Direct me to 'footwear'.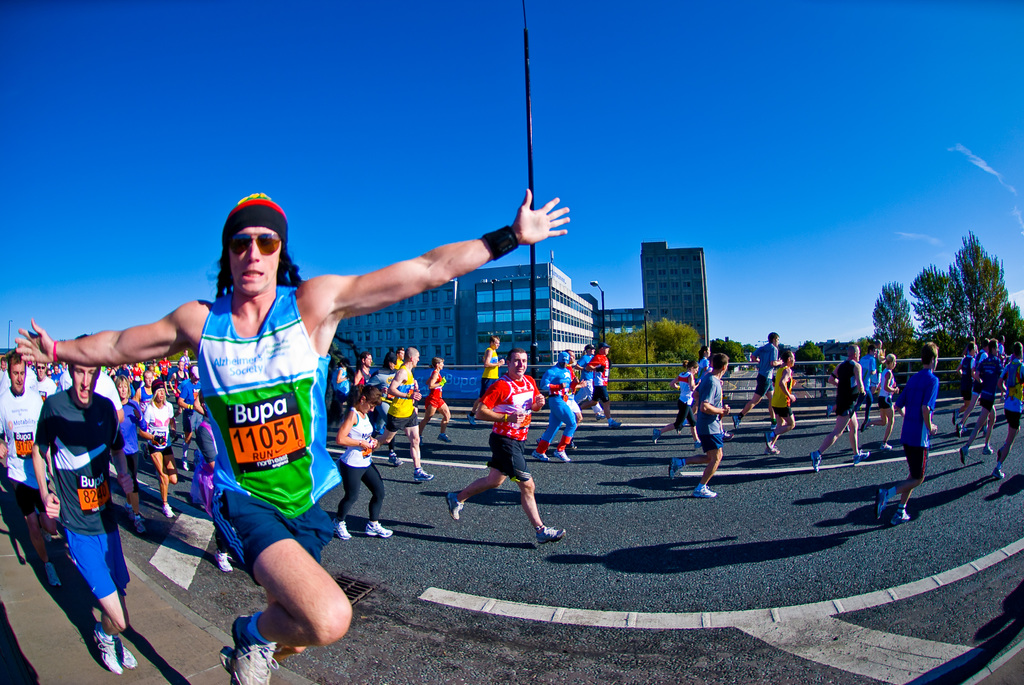
Direction: rect(986, 448, 997, 457).
